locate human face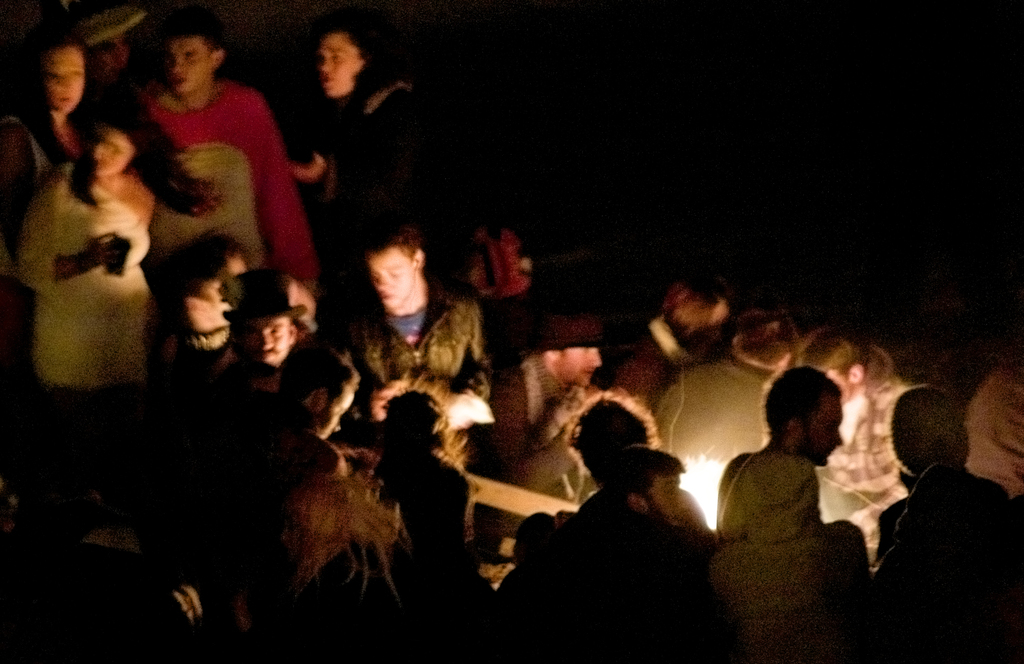
(367, 247, 417, 310)
